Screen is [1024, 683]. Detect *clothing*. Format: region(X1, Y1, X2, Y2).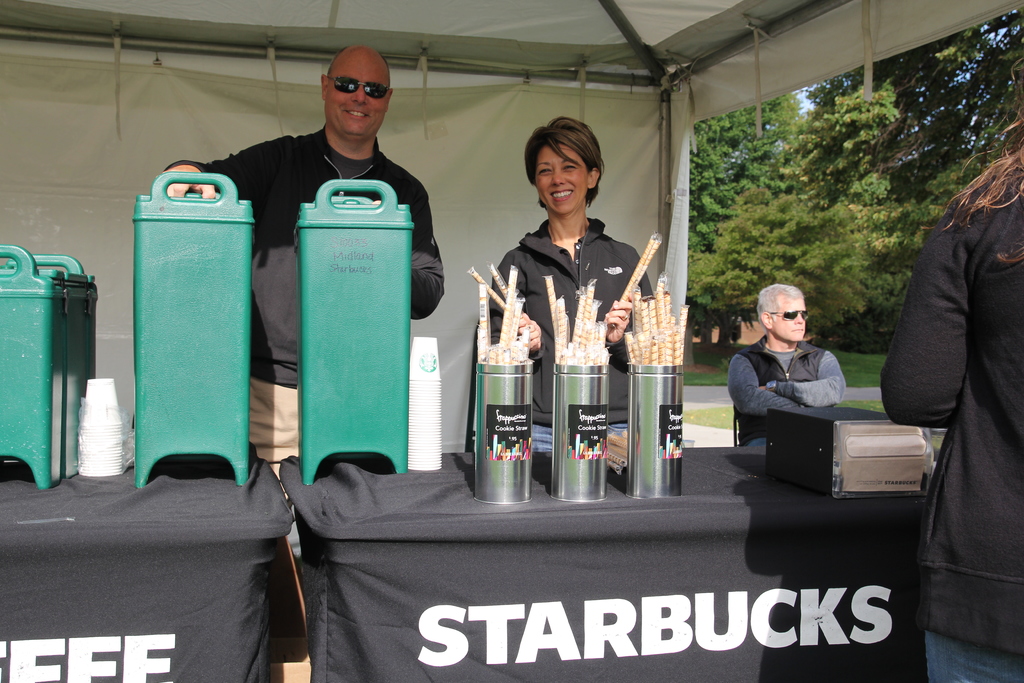
region(874, 99, 1021, 573).
